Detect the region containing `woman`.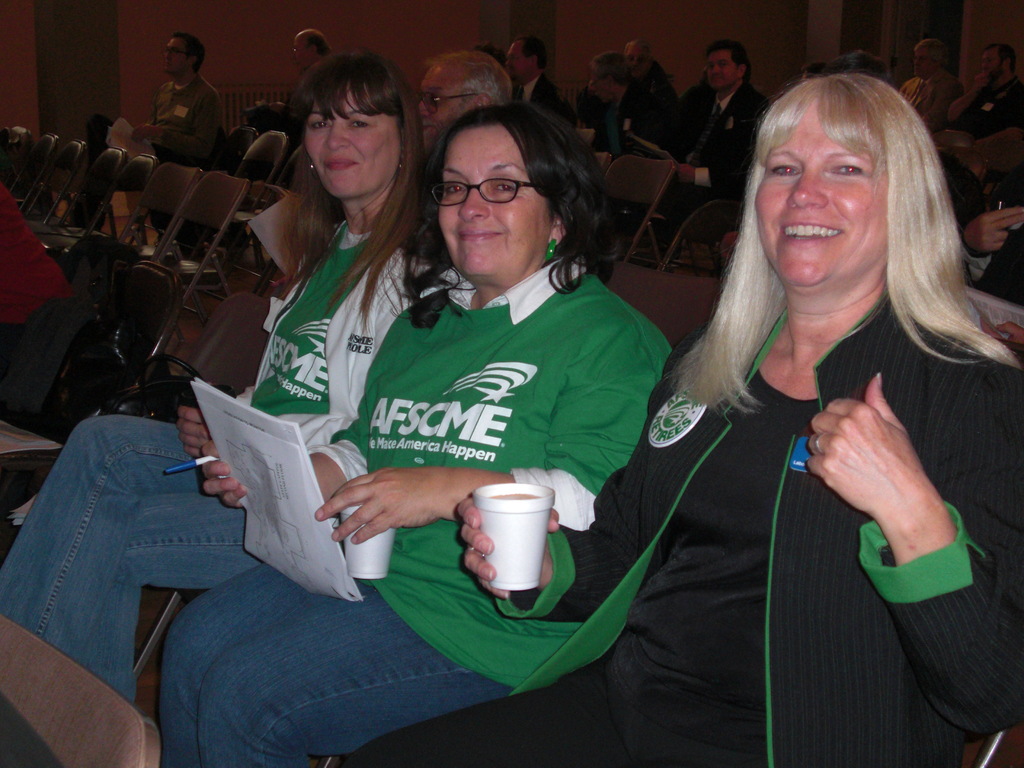
{"x1": 0, "y1": 45, "x2": 426, "y2": 703}.
